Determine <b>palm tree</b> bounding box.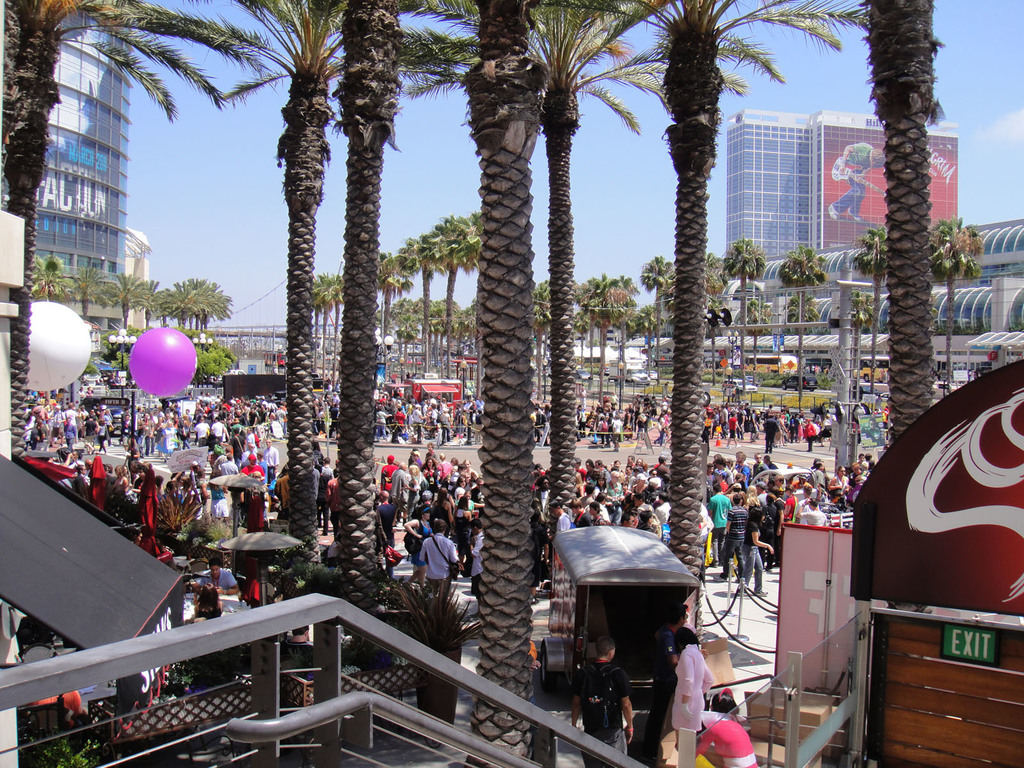
Determined: 641, 253, 670, 377.
